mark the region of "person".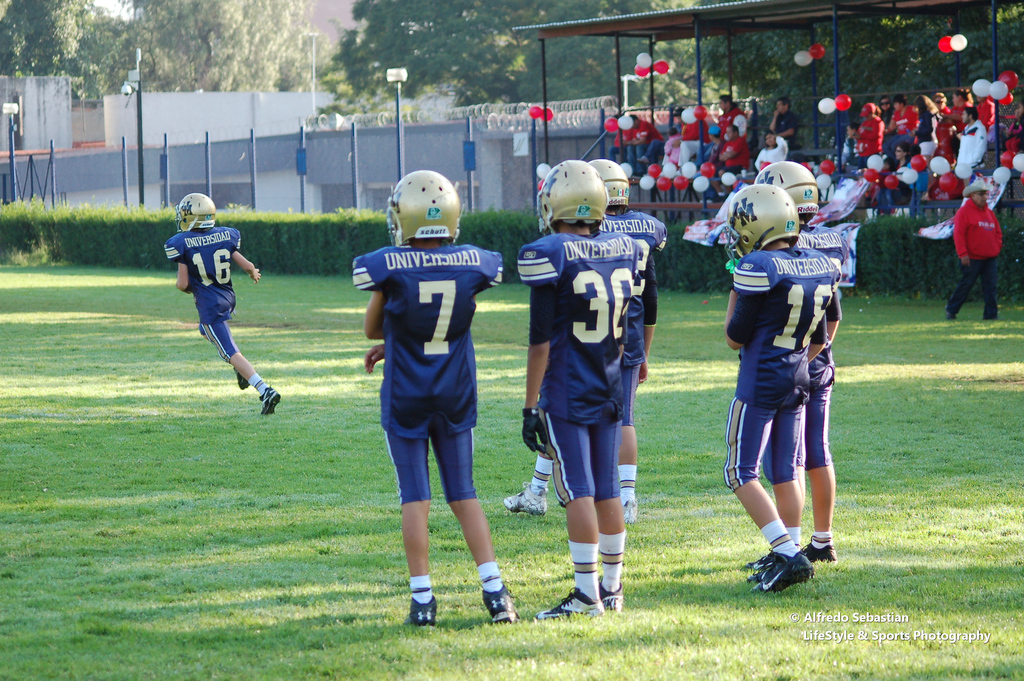
Region: detection(950, 176, 1002, 335).
